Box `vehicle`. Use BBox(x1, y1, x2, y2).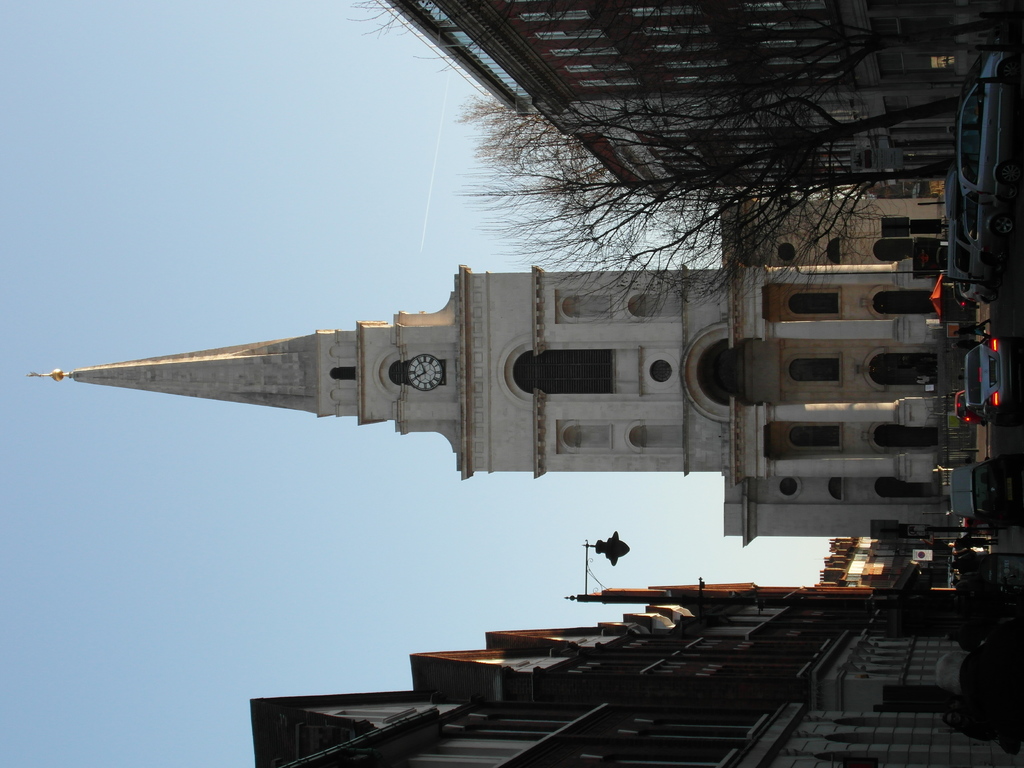
BBox(956, 41, 1012, 195).
